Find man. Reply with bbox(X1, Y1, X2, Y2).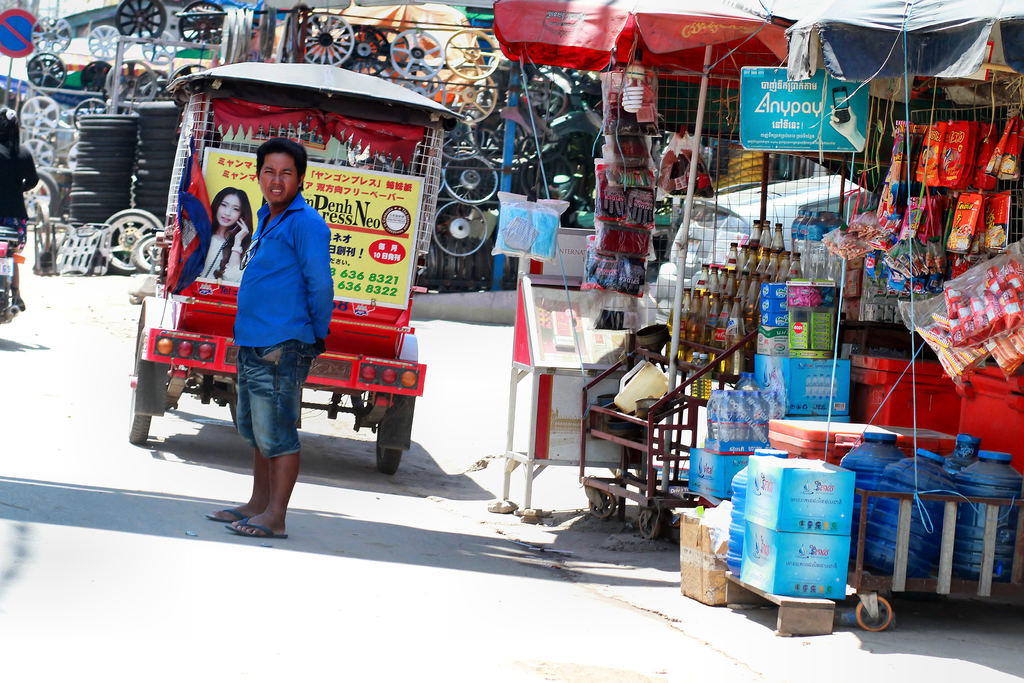
bbox(205, 145, 330, 521).
